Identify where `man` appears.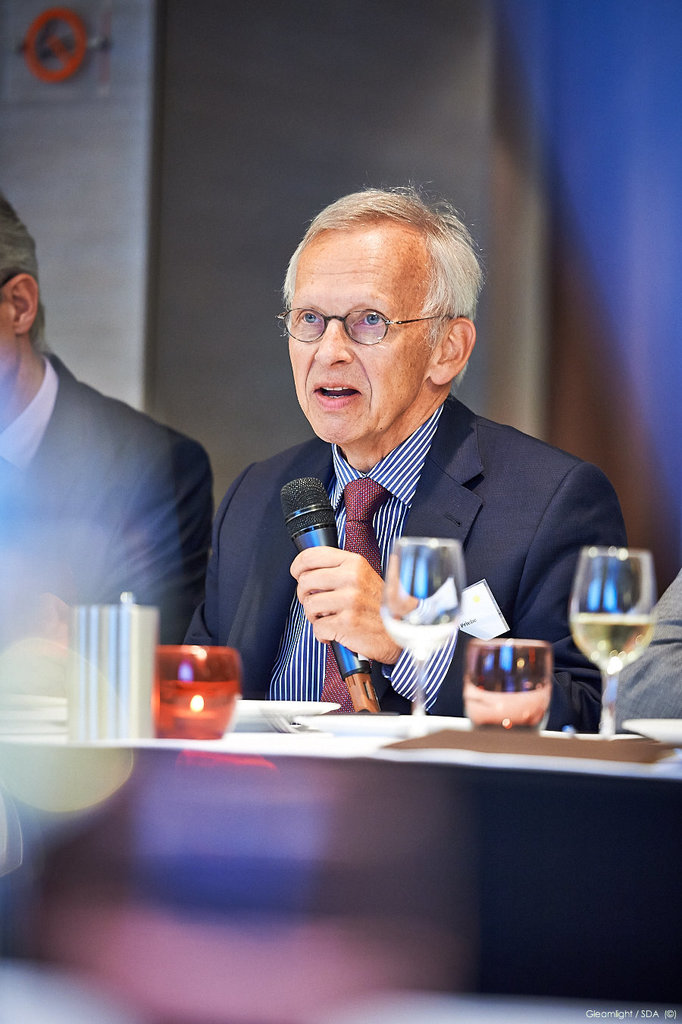
Appears at [173,177,647,745].
